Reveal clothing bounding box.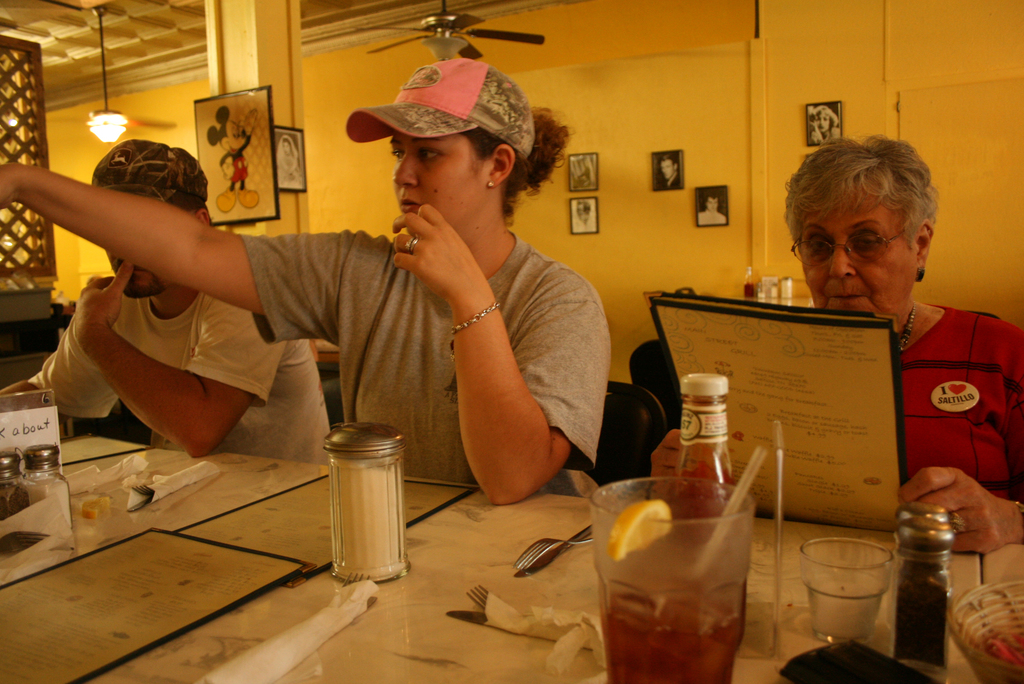
Revealed: 231,220,616,511.
